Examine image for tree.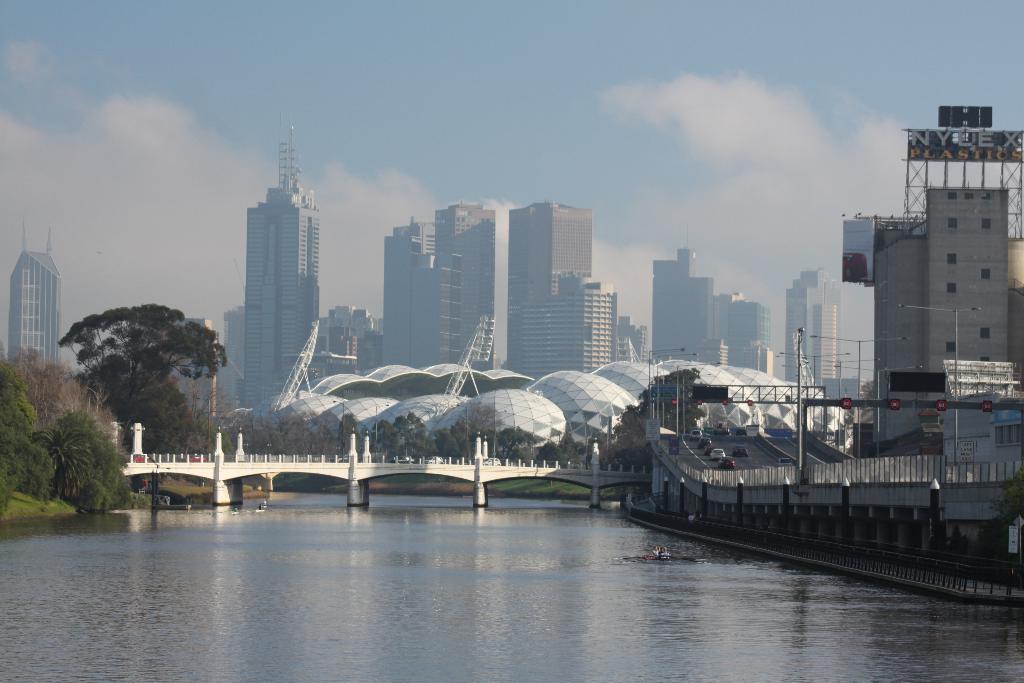
Examination result: detection(59, 302, 227, 434).
